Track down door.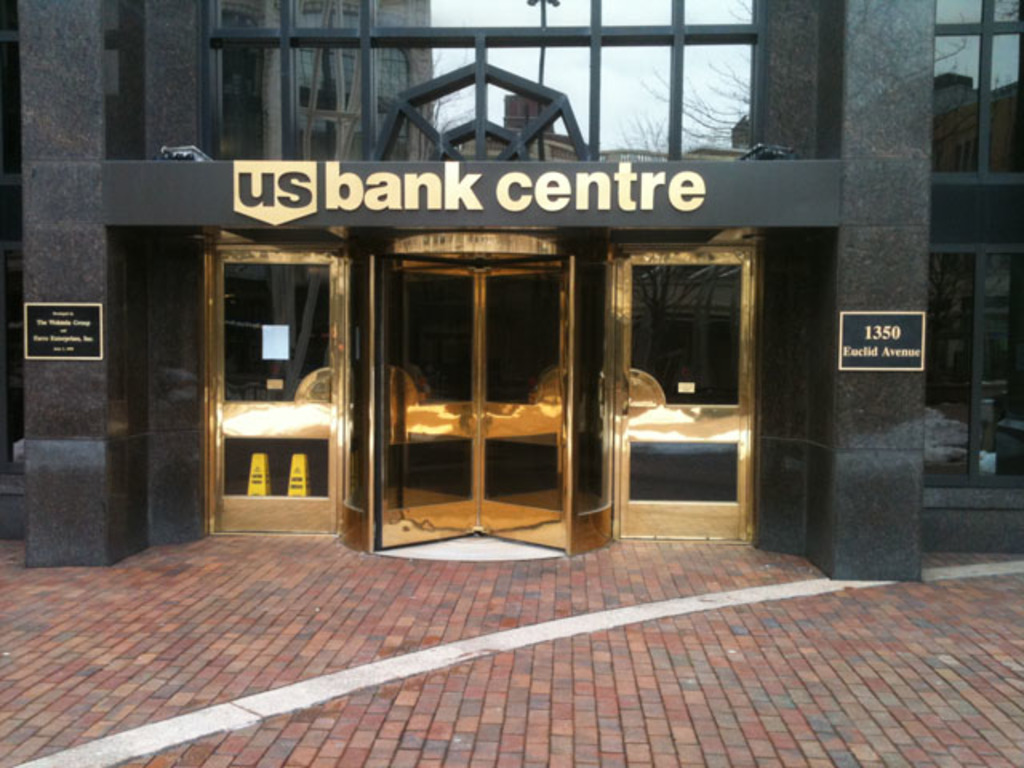
Tracked to x1=357, y1=229, x2=590, y2=546.
